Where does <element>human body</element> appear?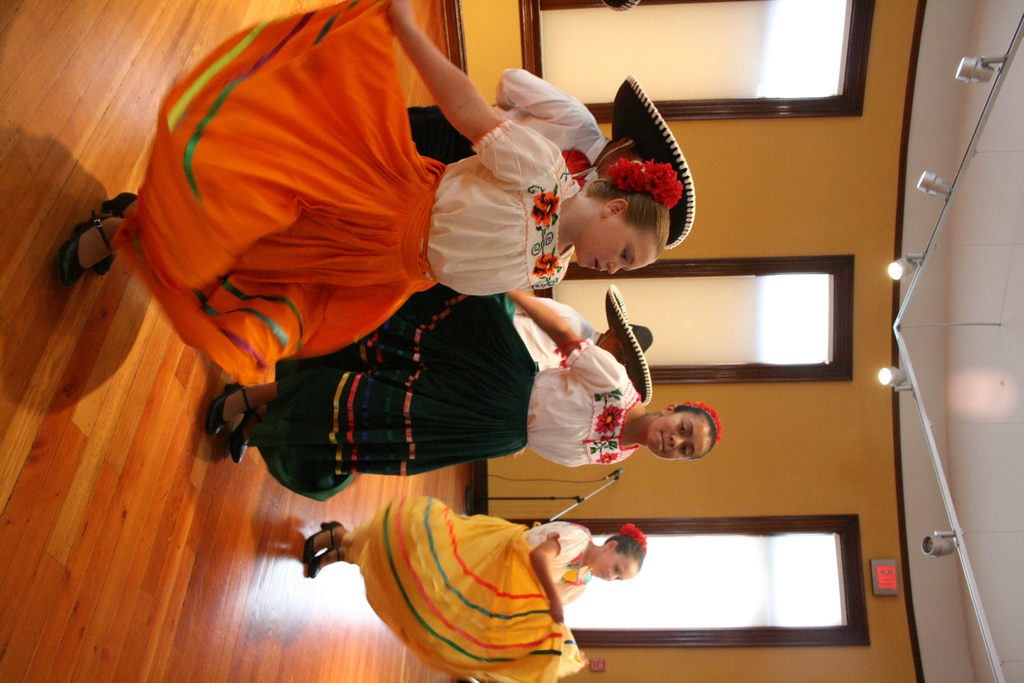
Appears at bbox=(212, 289, 723, 500).
